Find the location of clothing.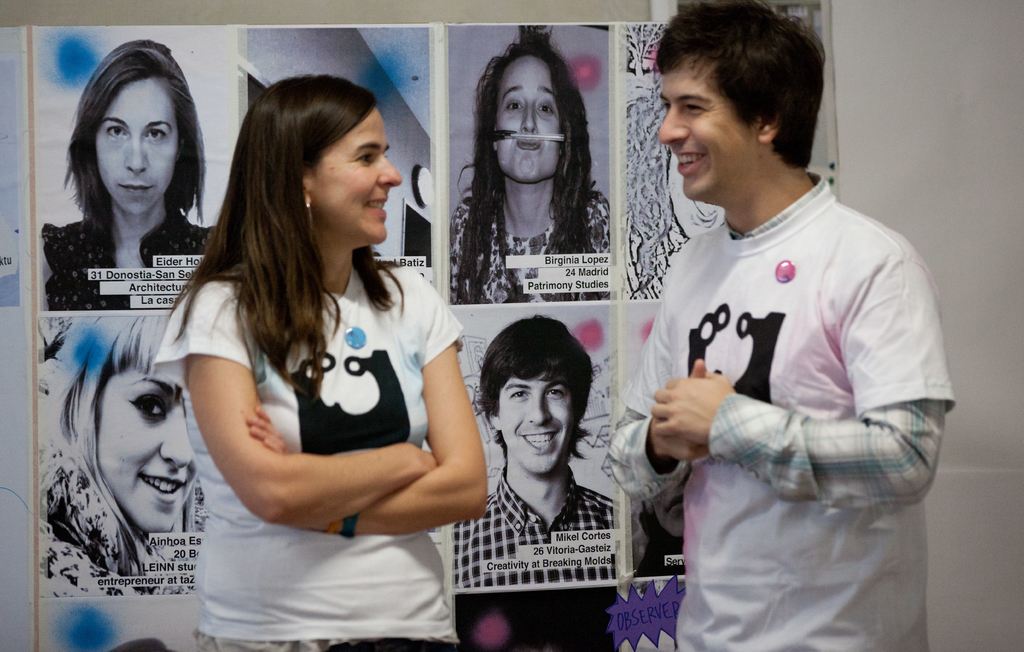
Location: 37, 434, 205, 598.
